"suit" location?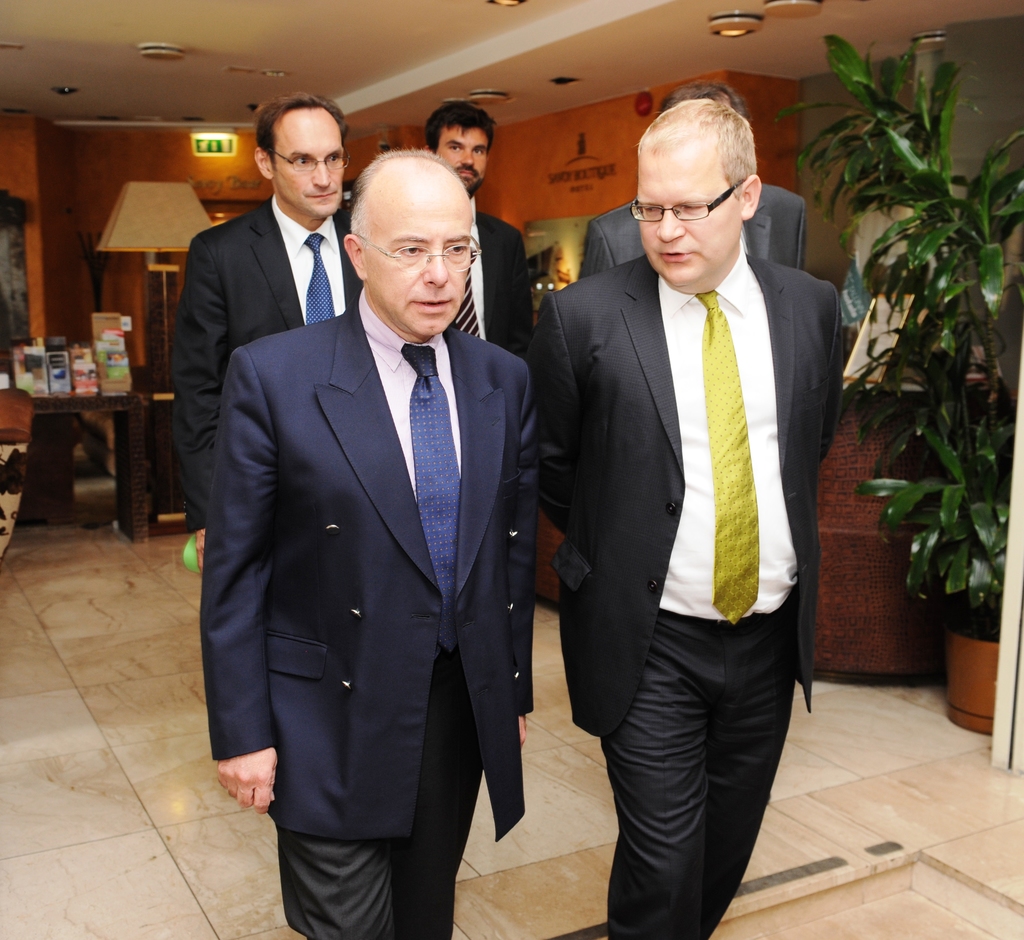
Rect(579, 181, 806, 286)
